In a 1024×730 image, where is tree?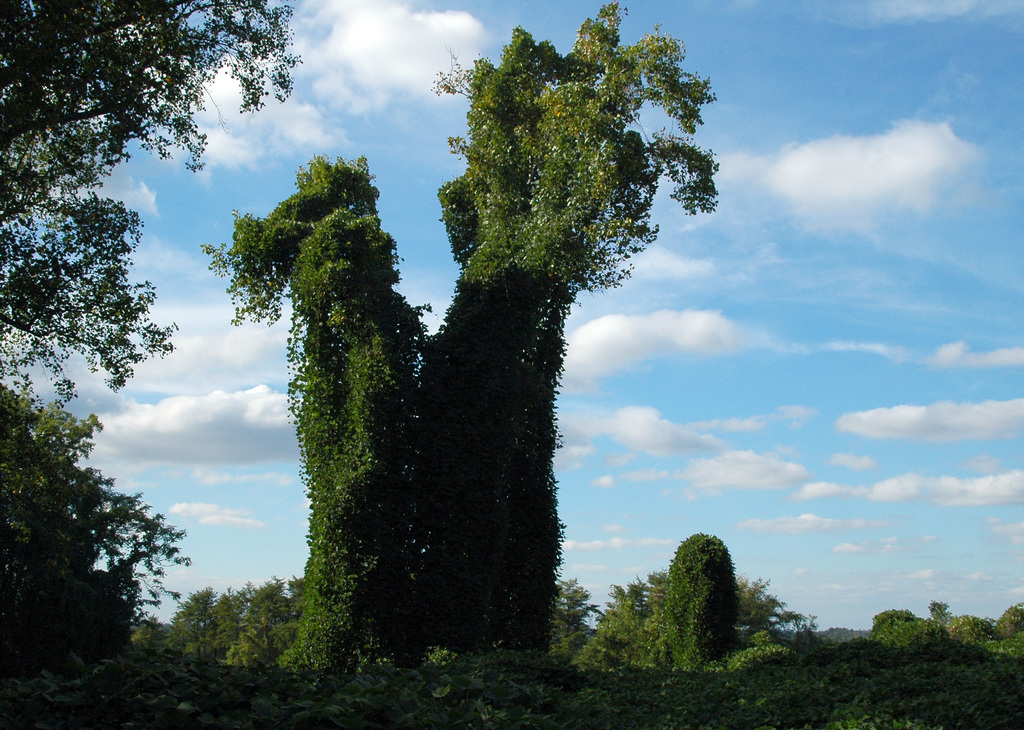
left=539, top=569, right=616, bottom=631.
